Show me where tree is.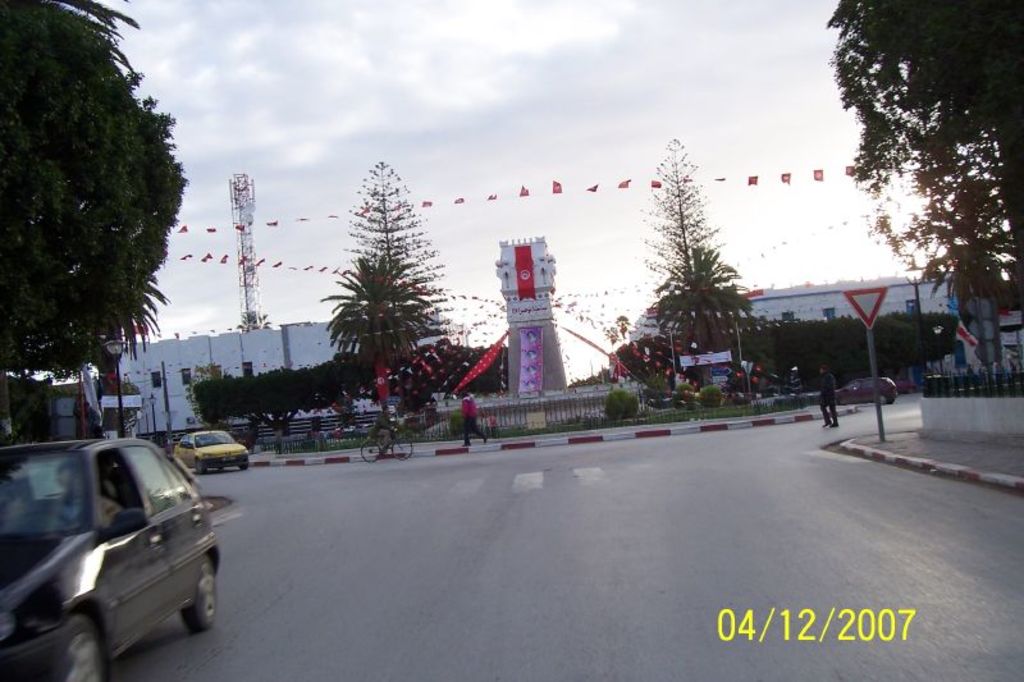
tree is at 297, 163, 451, 426.
